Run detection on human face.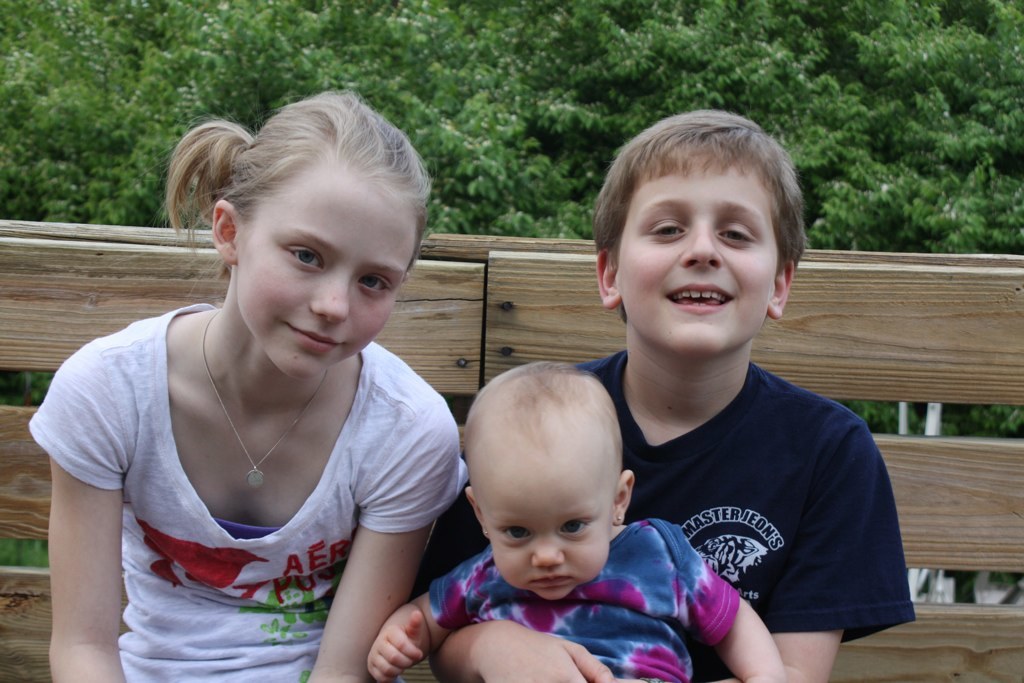
Result: left=475, top=447, right=616, bottom=600.
